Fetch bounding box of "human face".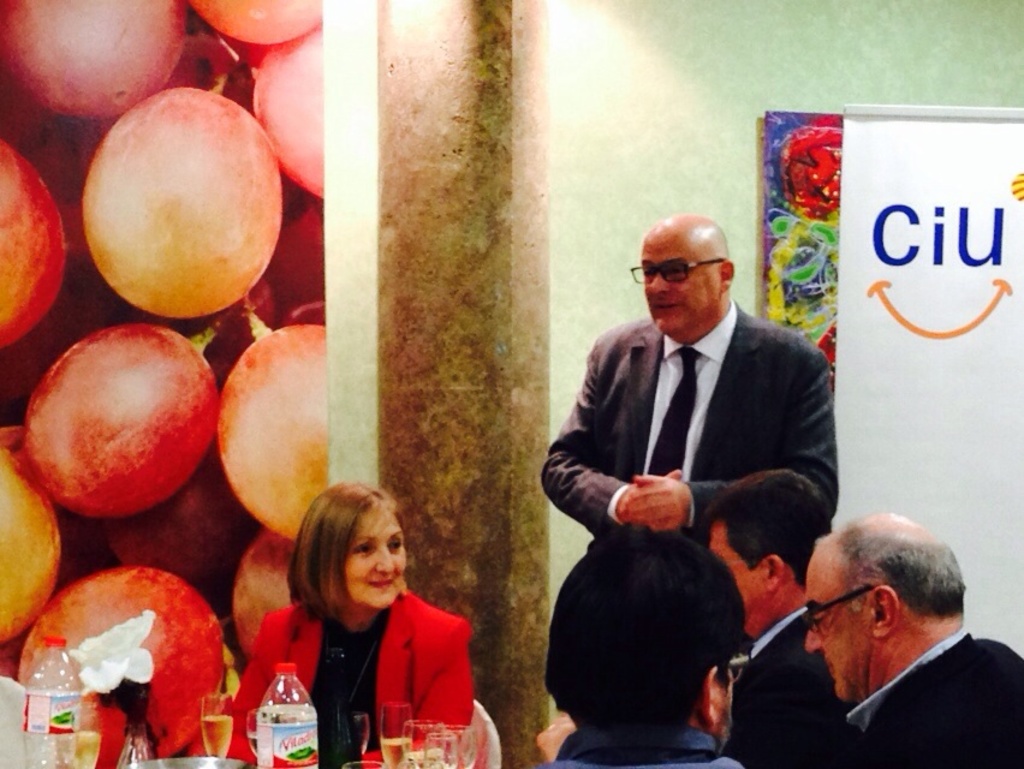
Bbox: {"left": 333, "top": 502, "right": 407, "bottom": 610}.
